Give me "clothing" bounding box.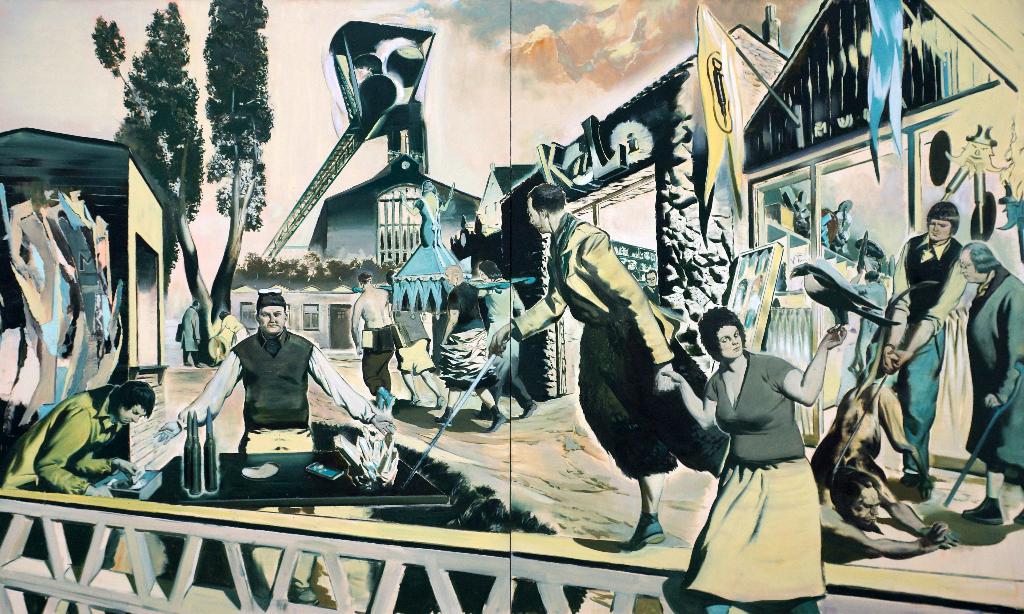
<region>180, 307, 198, 362</region>.
